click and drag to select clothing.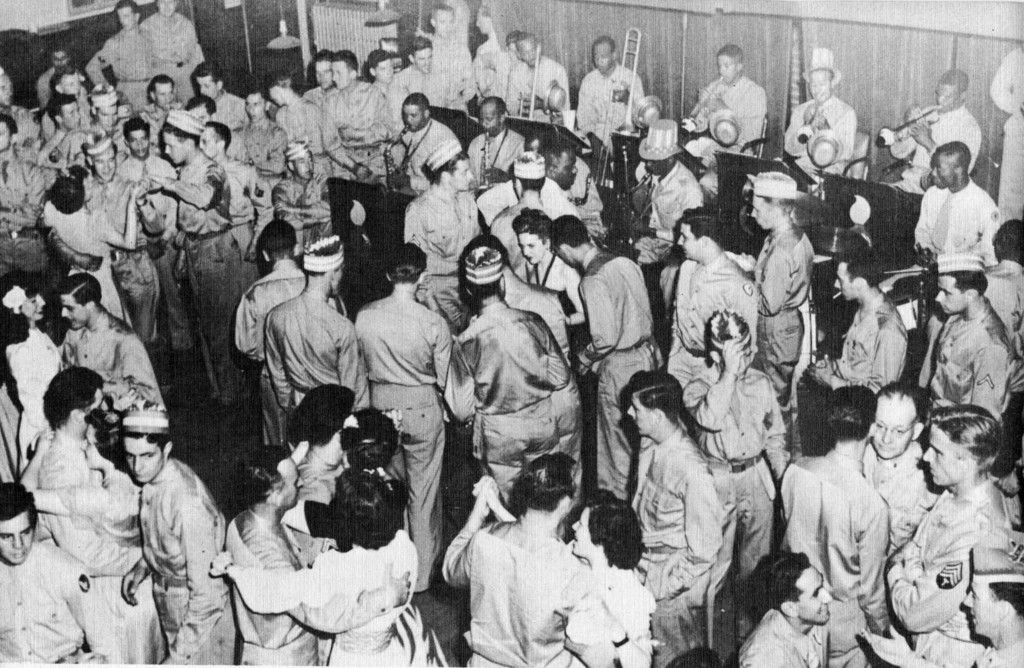
Selection: pyautogui.locateOnScreen(756, 209, 814, 402).
